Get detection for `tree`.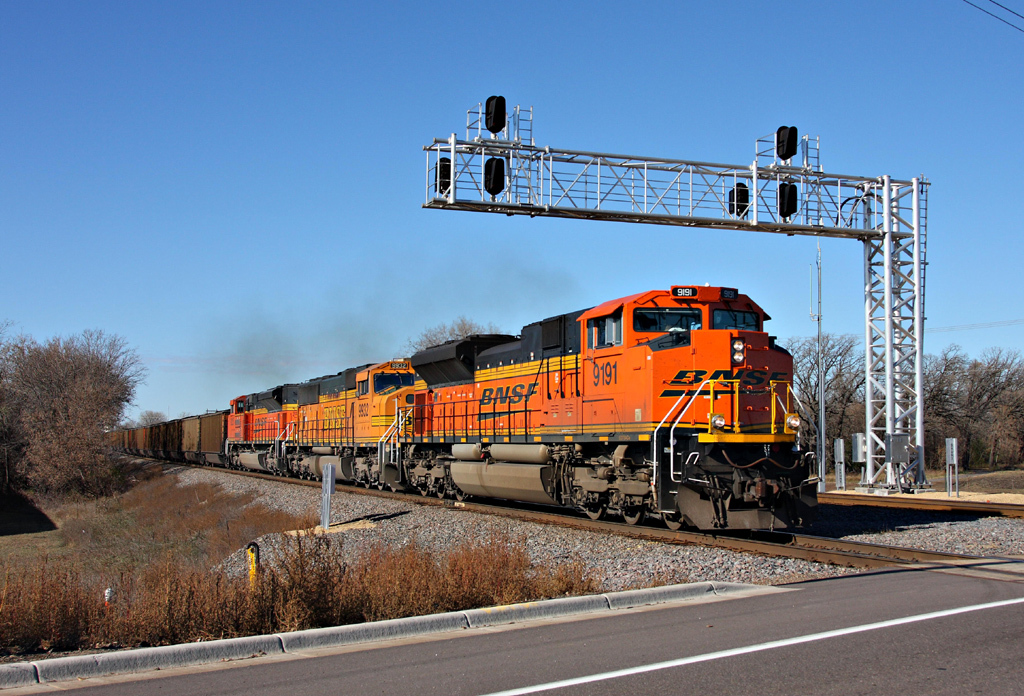
Detection: [left=408, top=313, right=495, bottom=355].
